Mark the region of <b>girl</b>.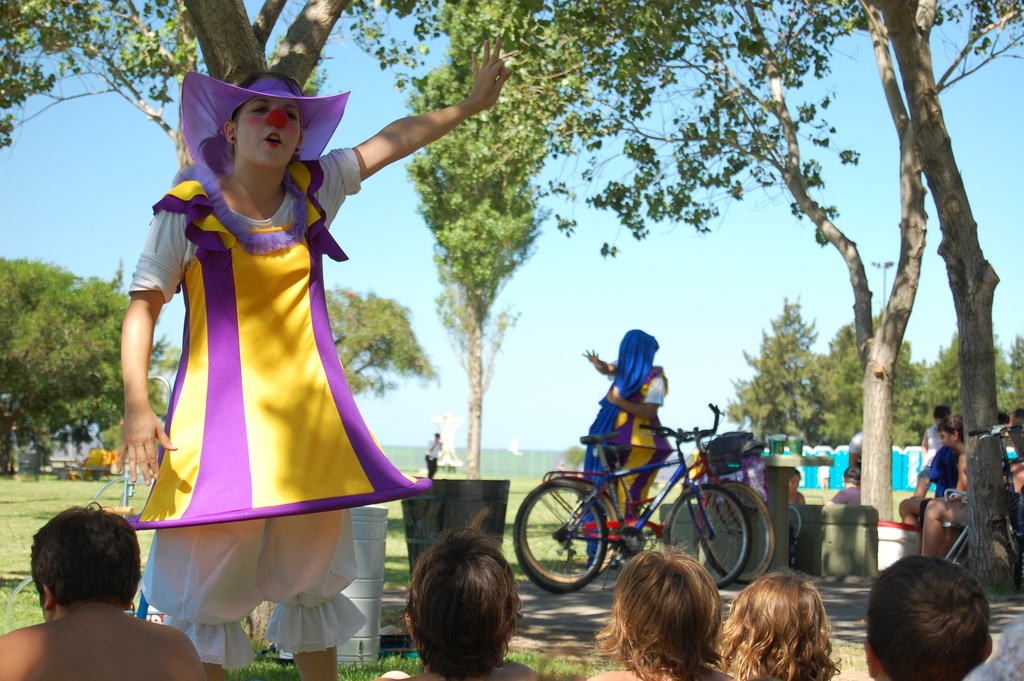
Region: detection(721, 574, 847, 680).
